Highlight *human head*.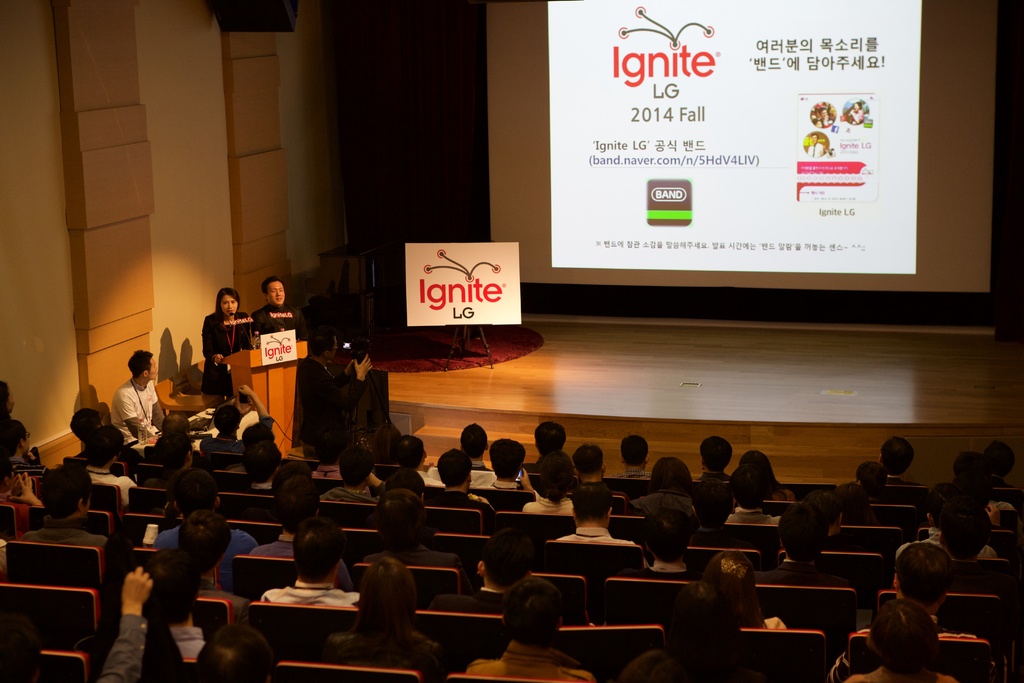
Highlighted region: 334:443:375:488.
